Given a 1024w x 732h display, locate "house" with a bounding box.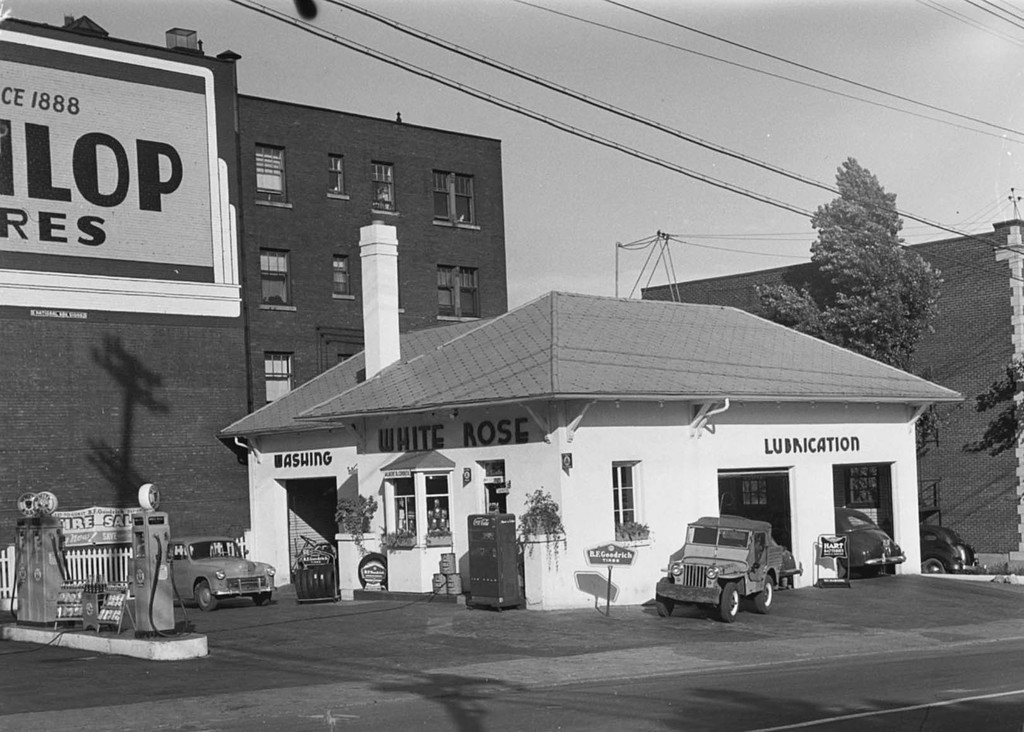
Located: x1=229, y1=259, x2=932, y2=615.
